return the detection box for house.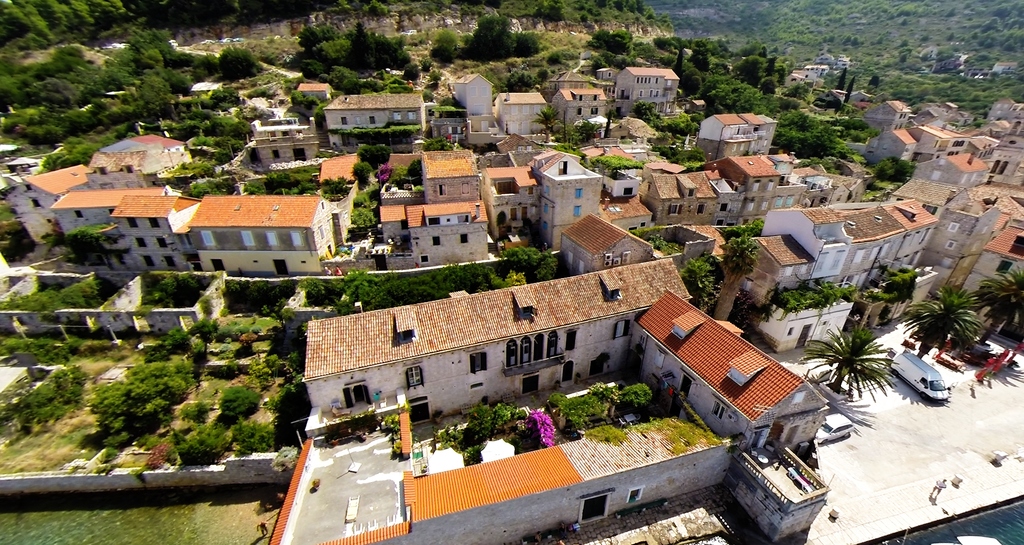
<bbox>294, 80, 338, 101</bbox>.
